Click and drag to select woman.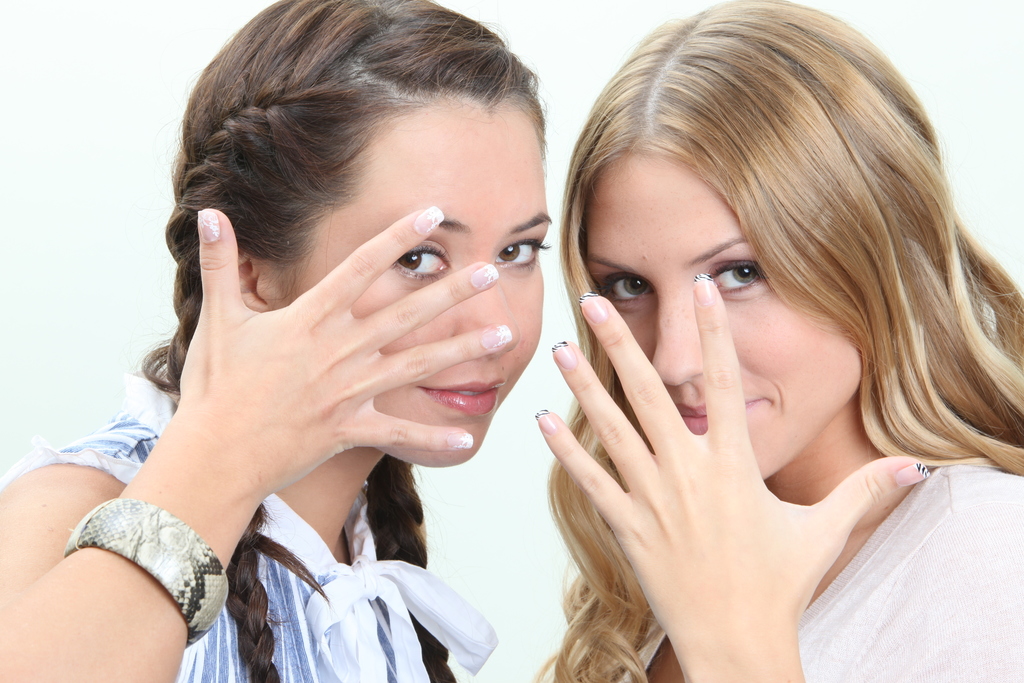
Selection: [528,0,1023,682].
